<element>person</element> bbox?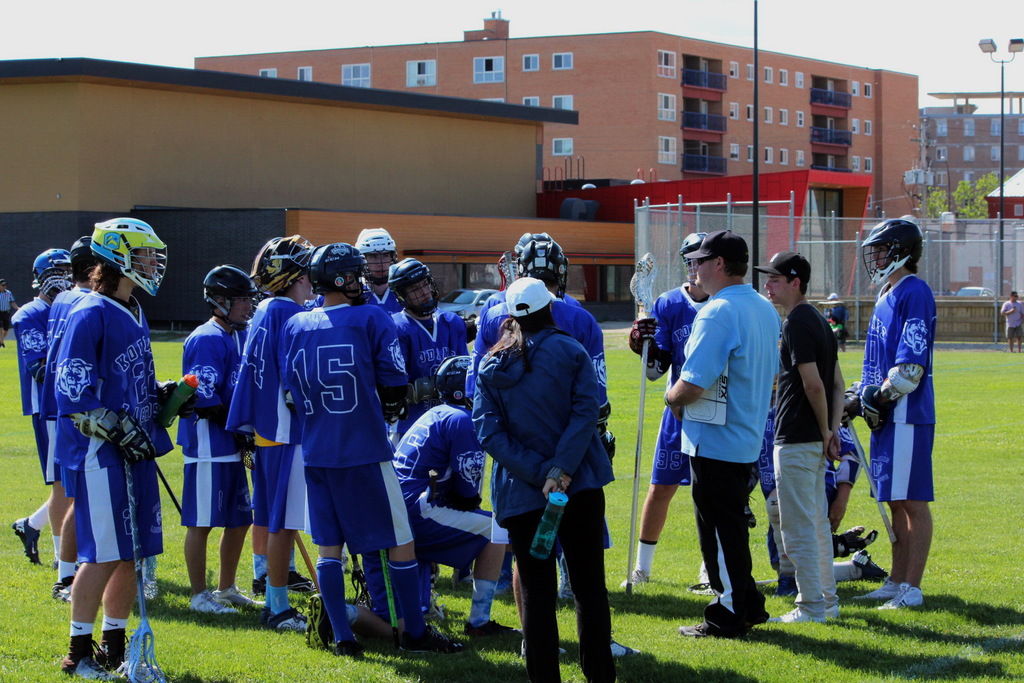
pyautogui.locateOnScreen(774, 250, 837, 629)
